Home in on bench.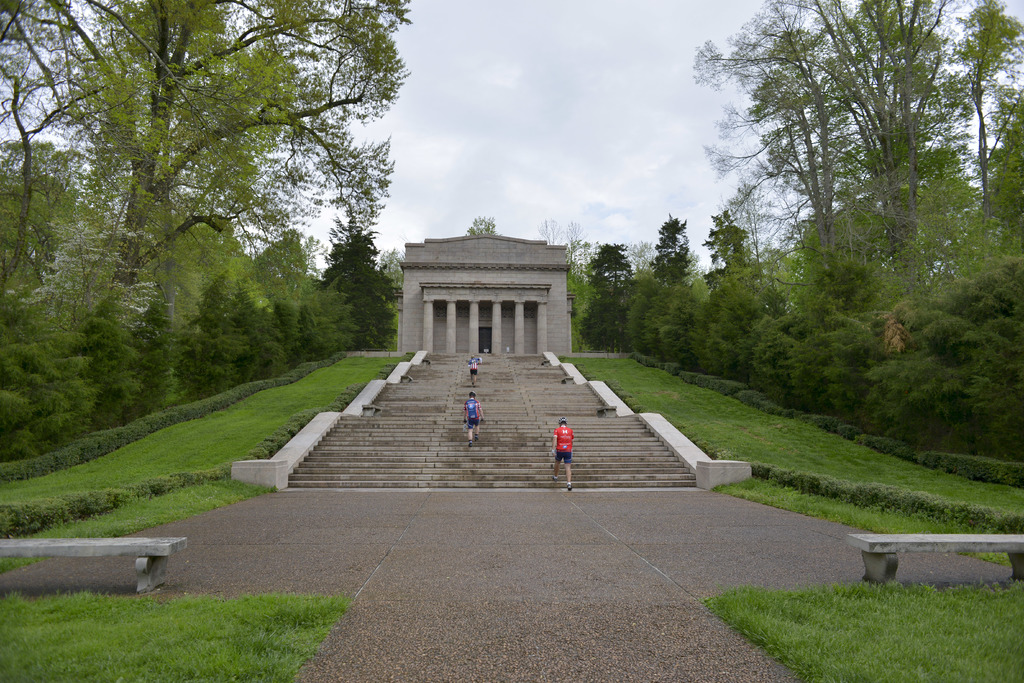
Homed in at <region>361, 405, 385, 417</region>.
